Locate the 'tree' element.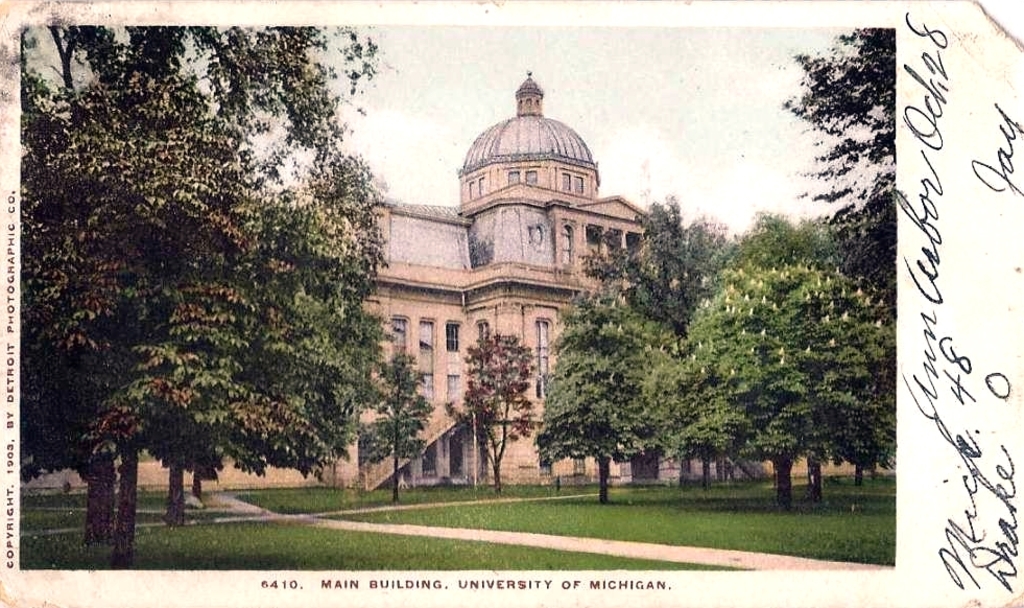
Element bbox: 456, 331, 540, 498.
